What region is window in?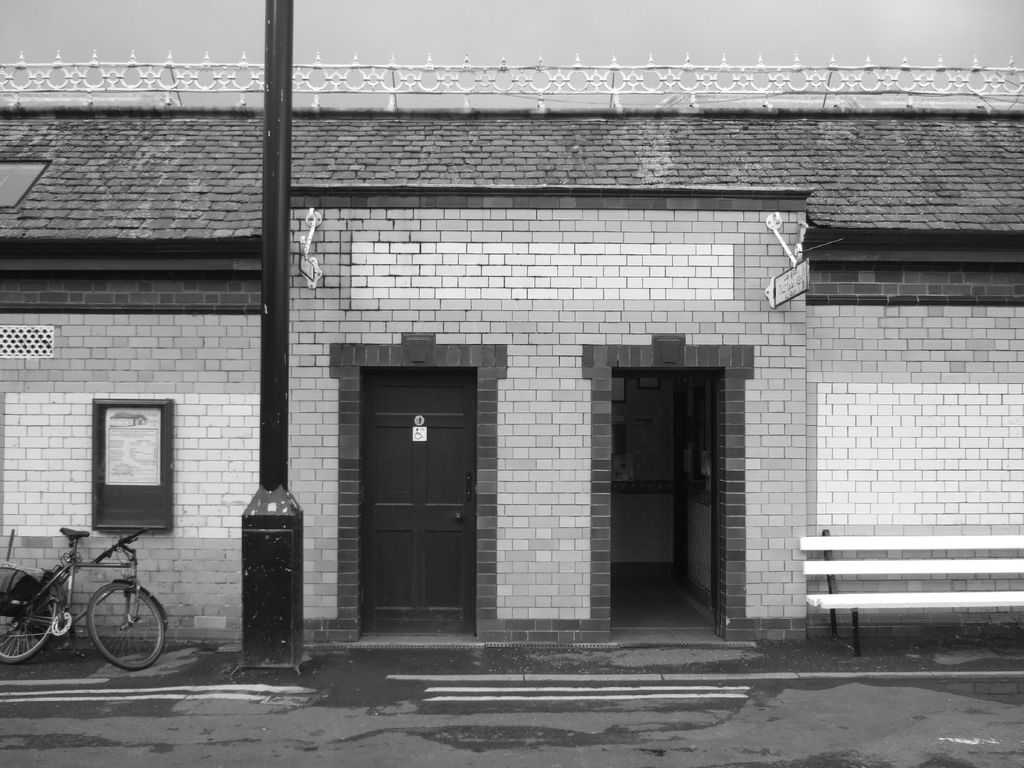
locate(79, 389, 172, 533).
